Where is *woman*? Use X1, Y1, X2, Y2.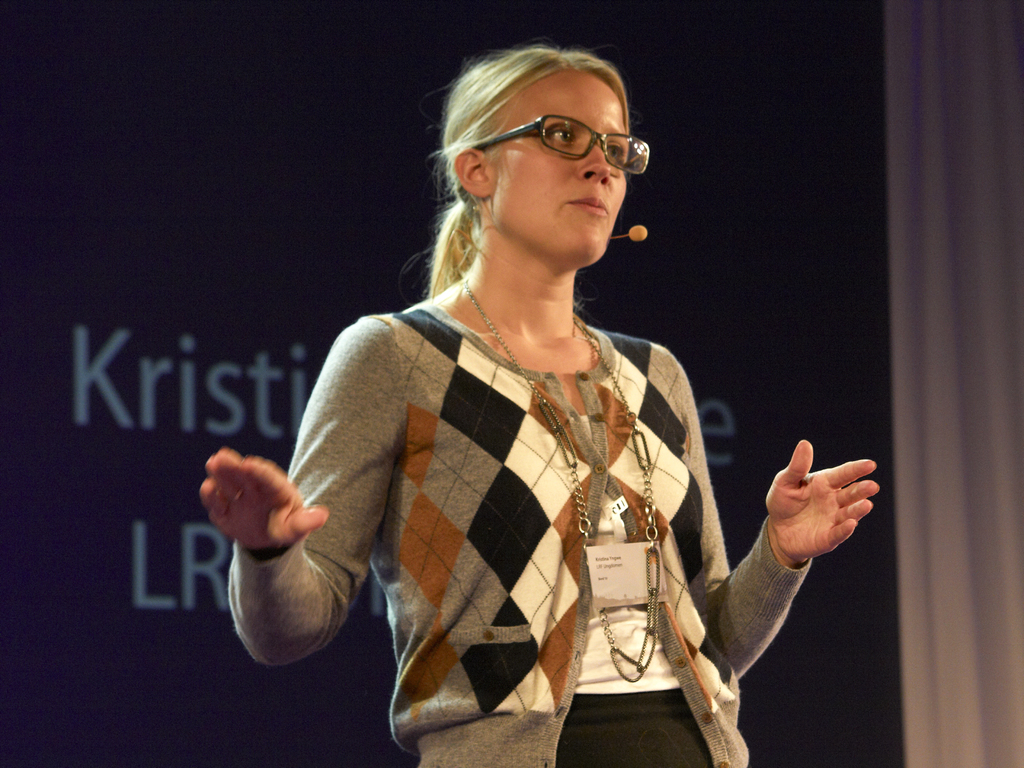
198, 46, 880, 767.
